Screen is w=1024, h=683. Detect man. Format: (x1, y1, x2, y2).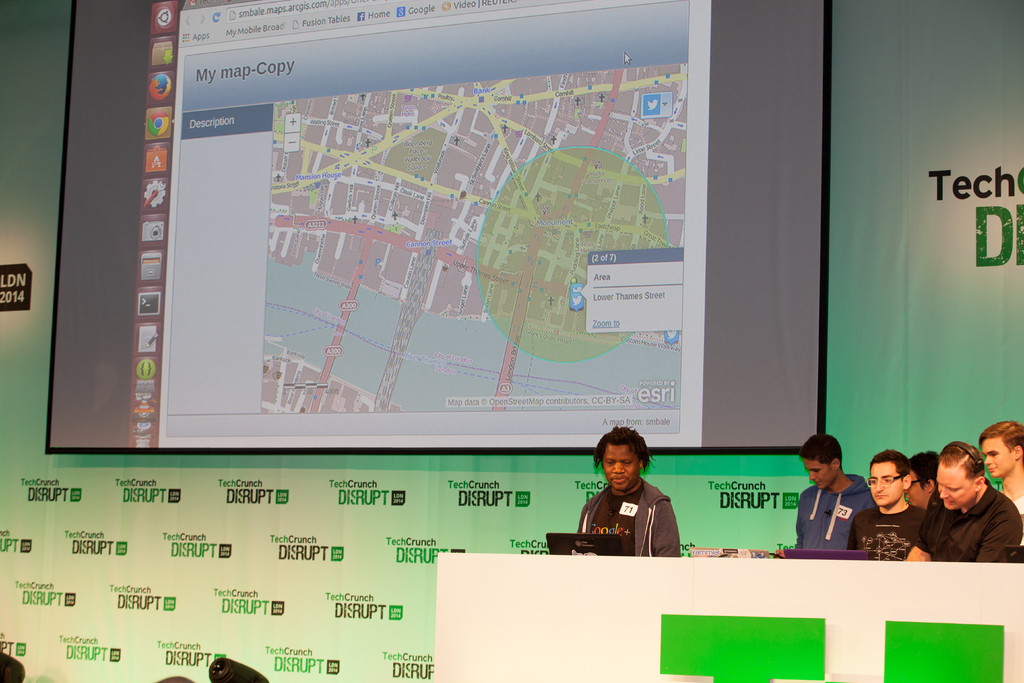
(908, 445, 1023, 557).
